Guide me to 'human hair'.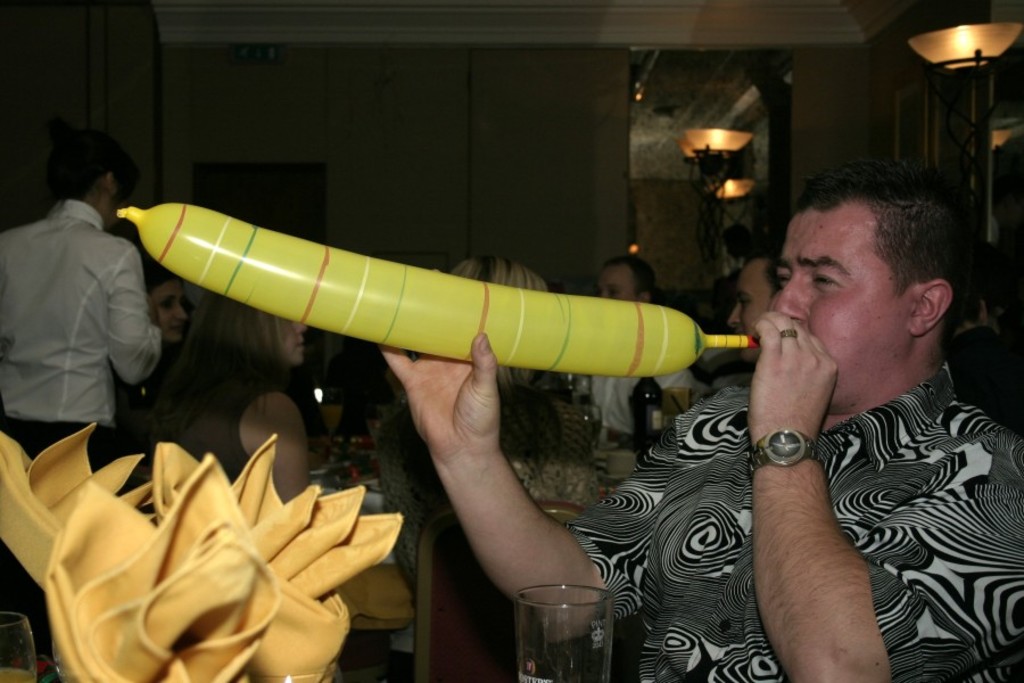
Guidance: [800, 158, 974, 364].
